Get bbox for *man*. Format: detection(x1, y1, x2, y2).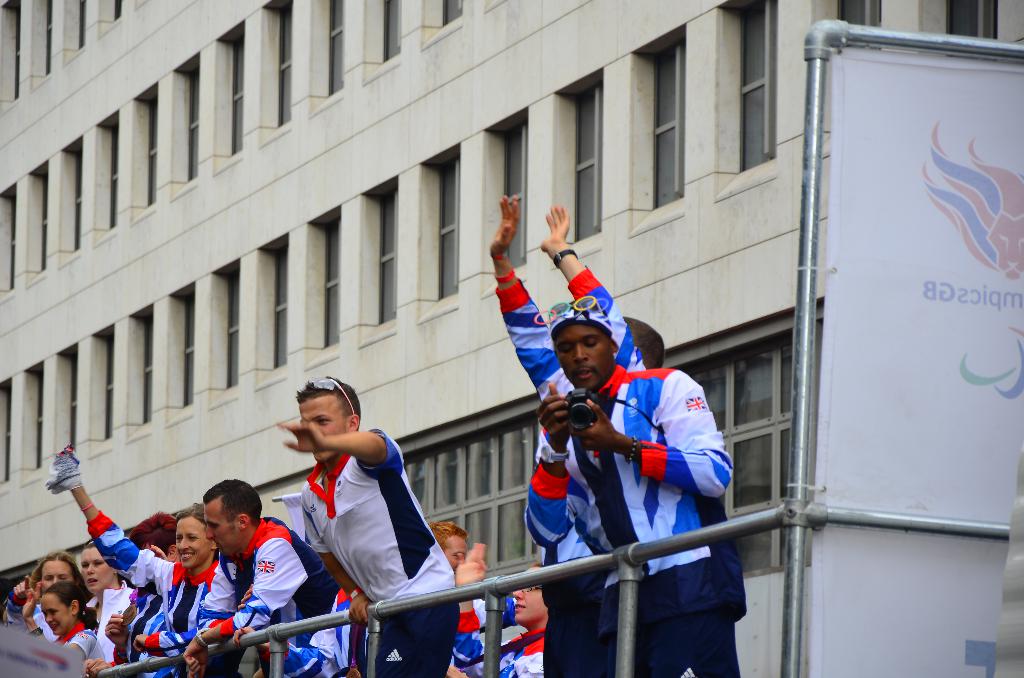
detection(524, 291, 746, 677).
